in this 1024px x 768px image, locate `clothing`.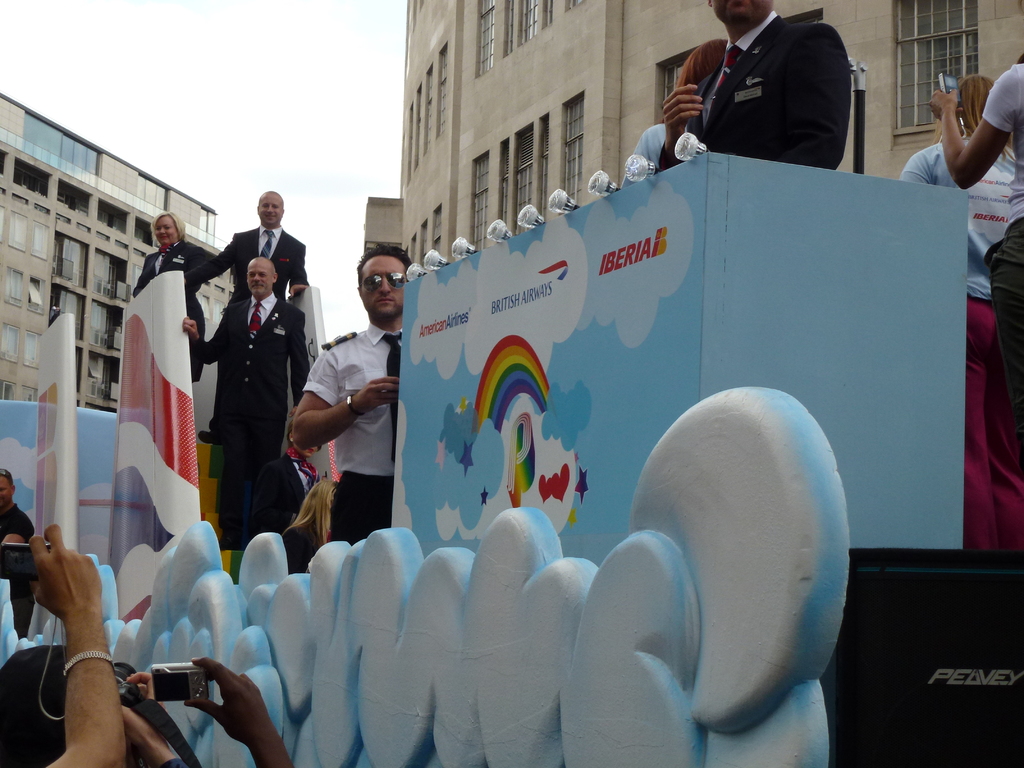
Bounding box: box(973, 58, 1023, 543).
